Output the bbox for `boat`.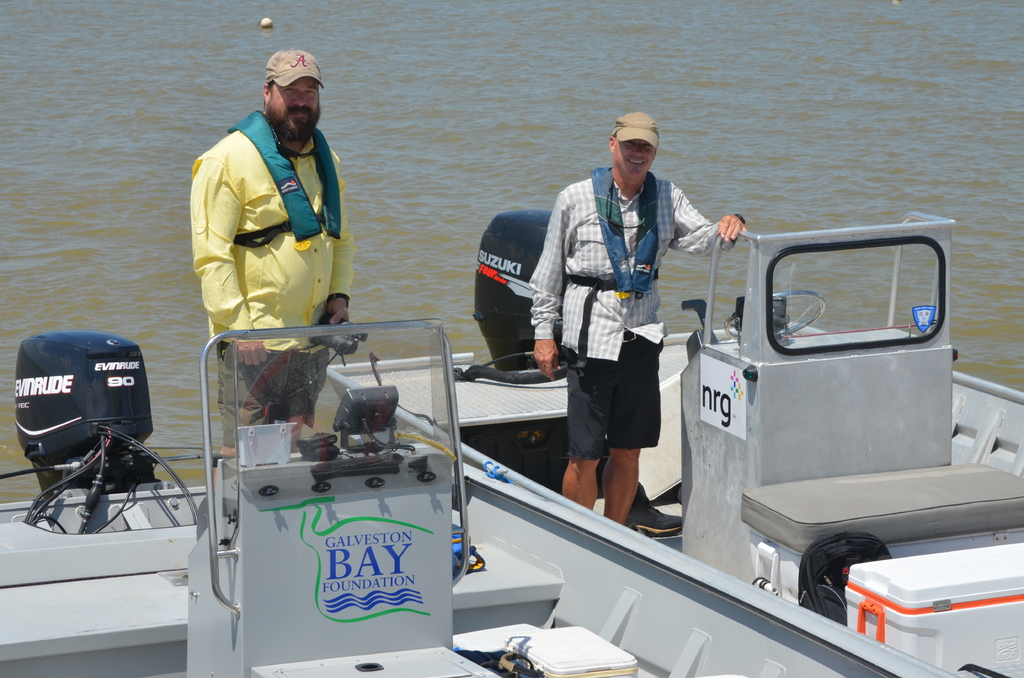
(x1=0, y1=331, x2=650, y2=677).
